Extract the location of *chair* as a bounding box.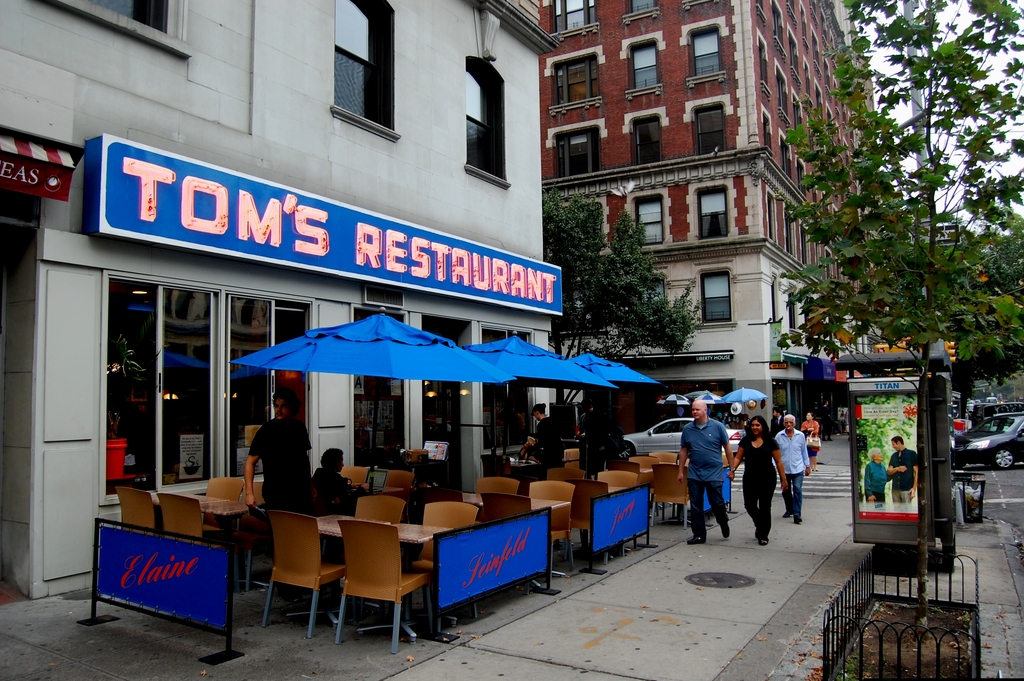
(157, 492, 228, 550).
